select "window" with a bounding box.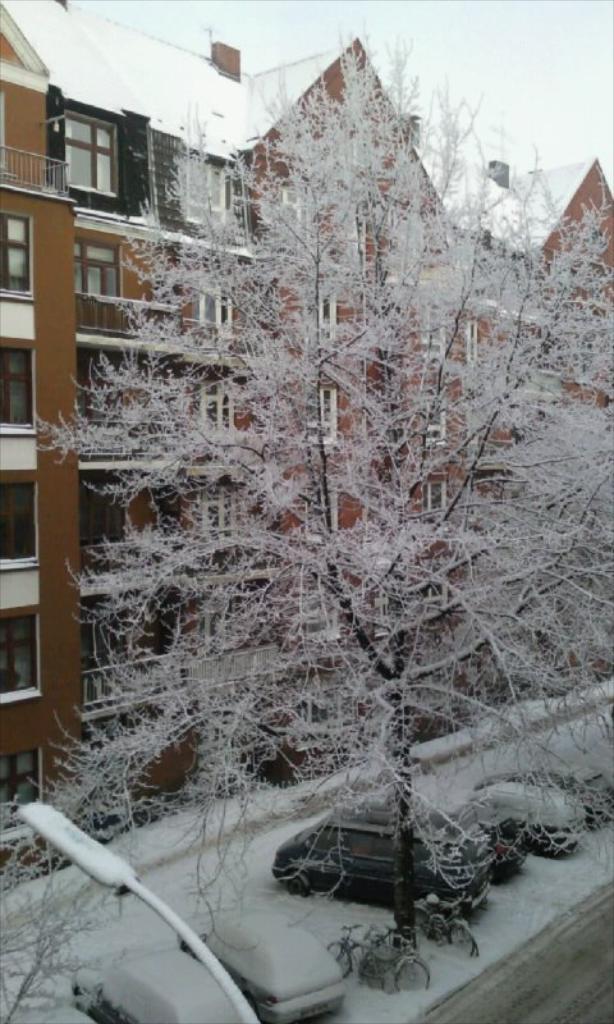
left=73, top=241, right=133, bottom=303.
